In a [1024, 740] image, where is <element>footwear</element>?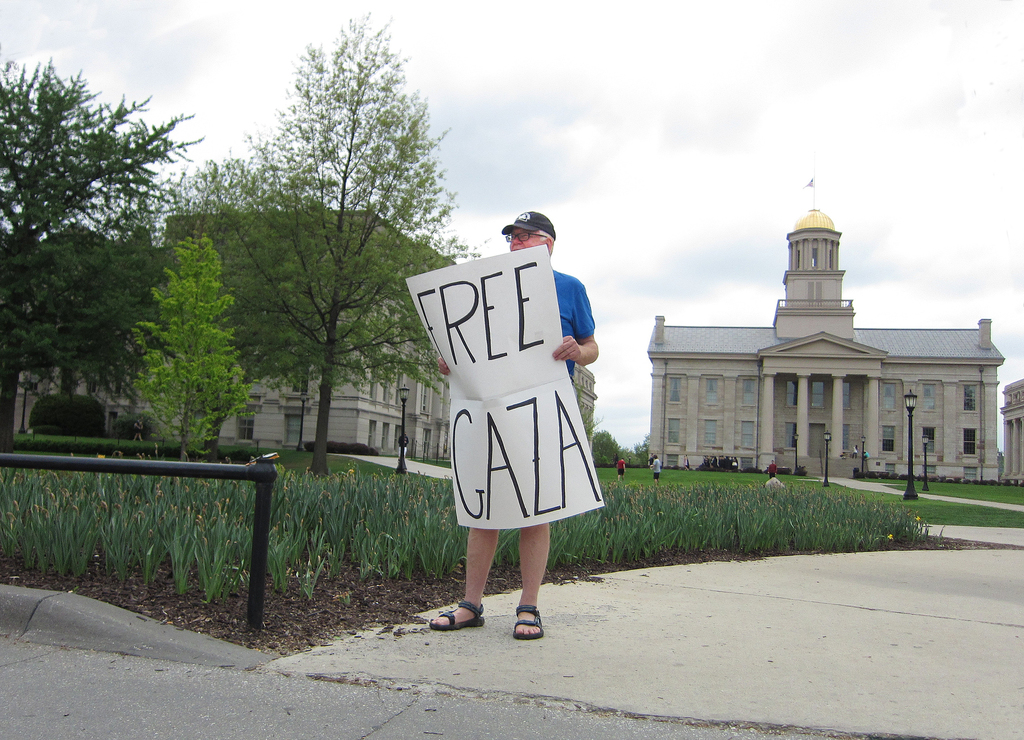
{"x1": 514, "y1": 600, "x2": 547, "y2": 640}.
